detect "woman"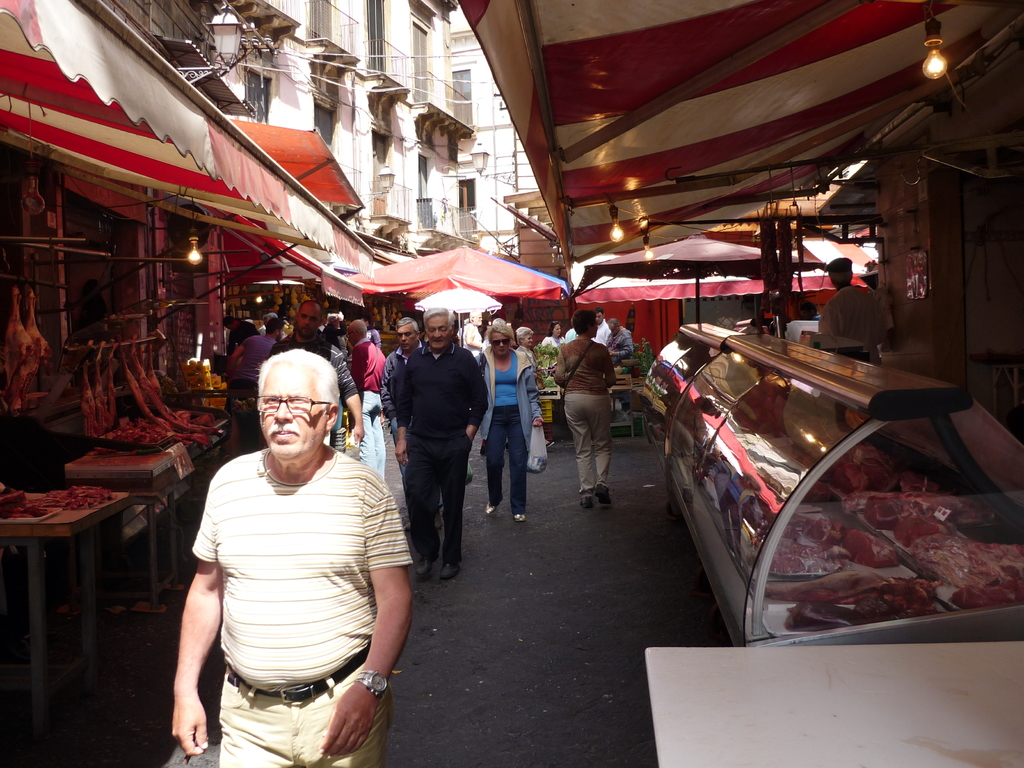
region(540, 318, 566, 363)
